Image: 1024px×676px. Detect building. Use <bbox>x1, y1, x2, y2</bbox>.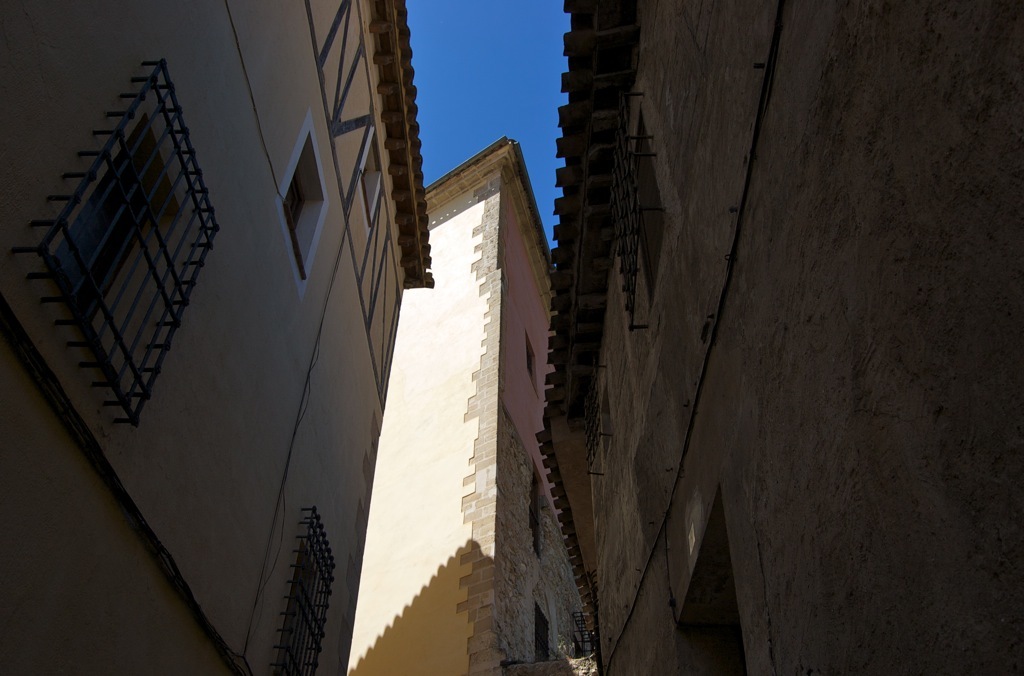
<bbox>337, 137, 547, 675</bbox>.
